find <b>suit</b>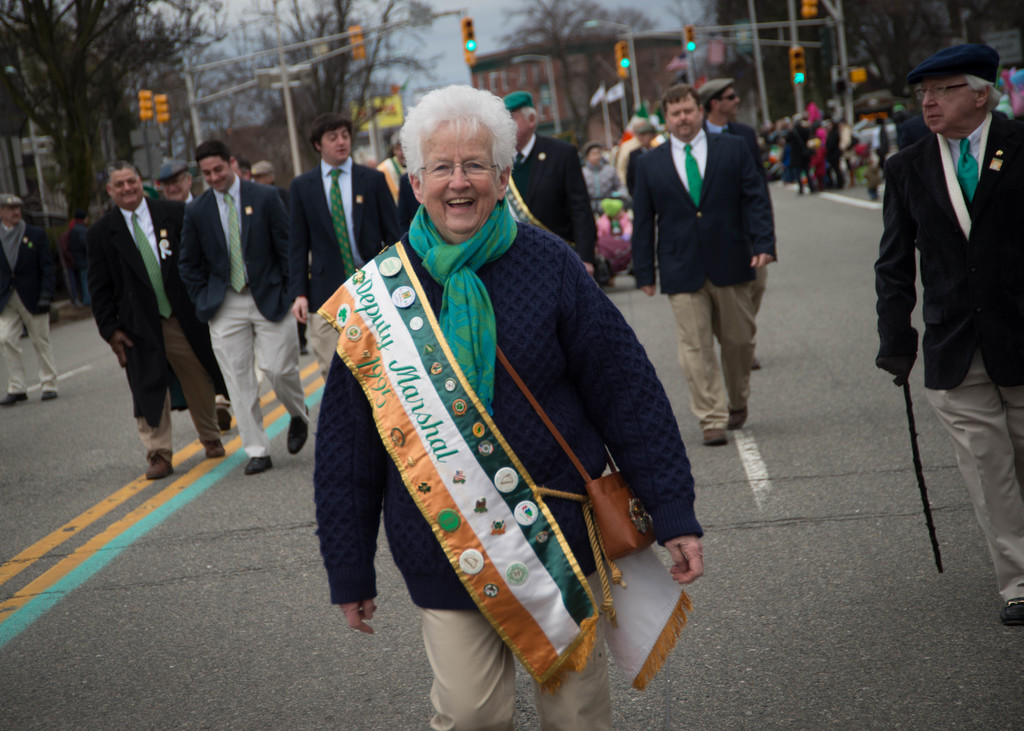
bbox=(876, 105, 1023, 390)
